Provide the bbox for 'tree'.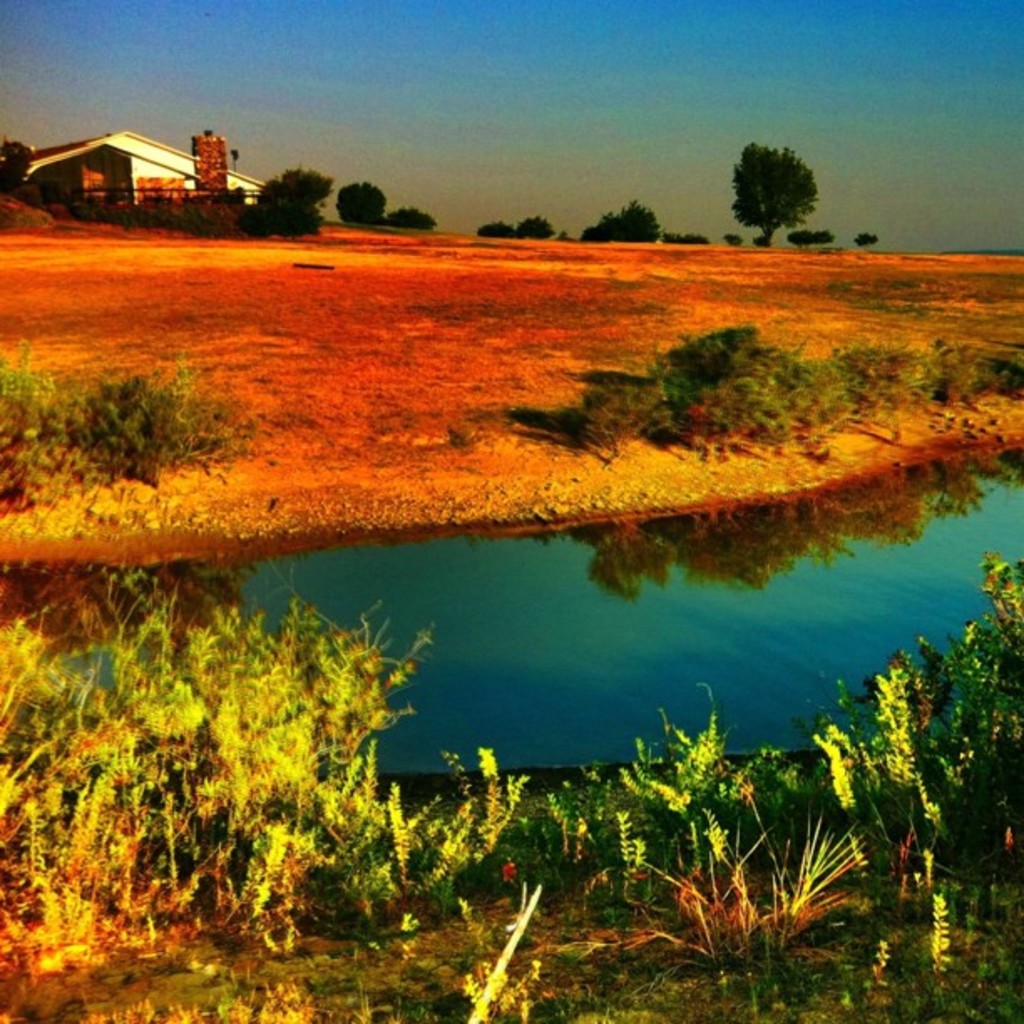
x1=569, y1=201, x2=666, y2=246.
